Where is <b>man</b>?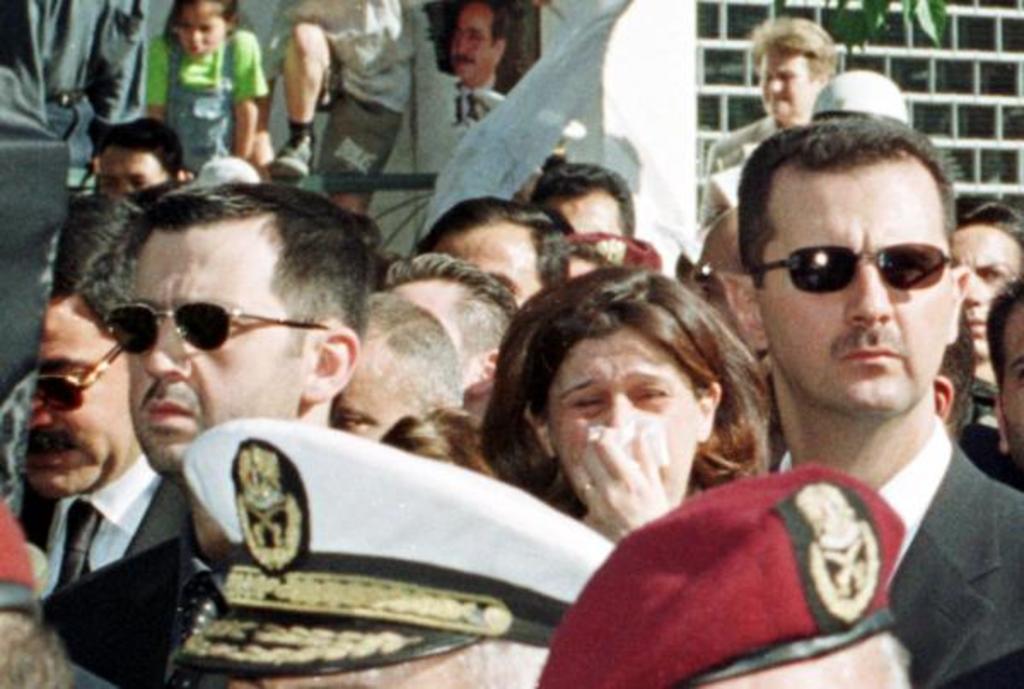
crop(538, 464, 908, 687).
